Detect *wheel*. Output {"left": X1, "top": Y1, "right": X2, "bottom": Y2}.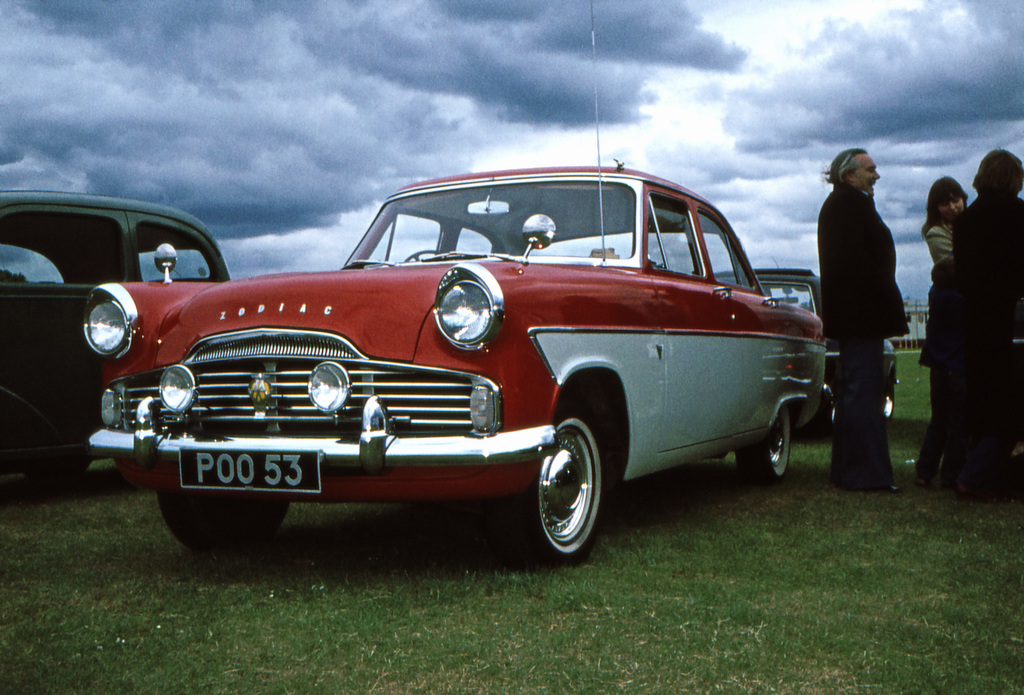
{"left": 735, "top": 407, "right": 792, "bottom": 482}.
